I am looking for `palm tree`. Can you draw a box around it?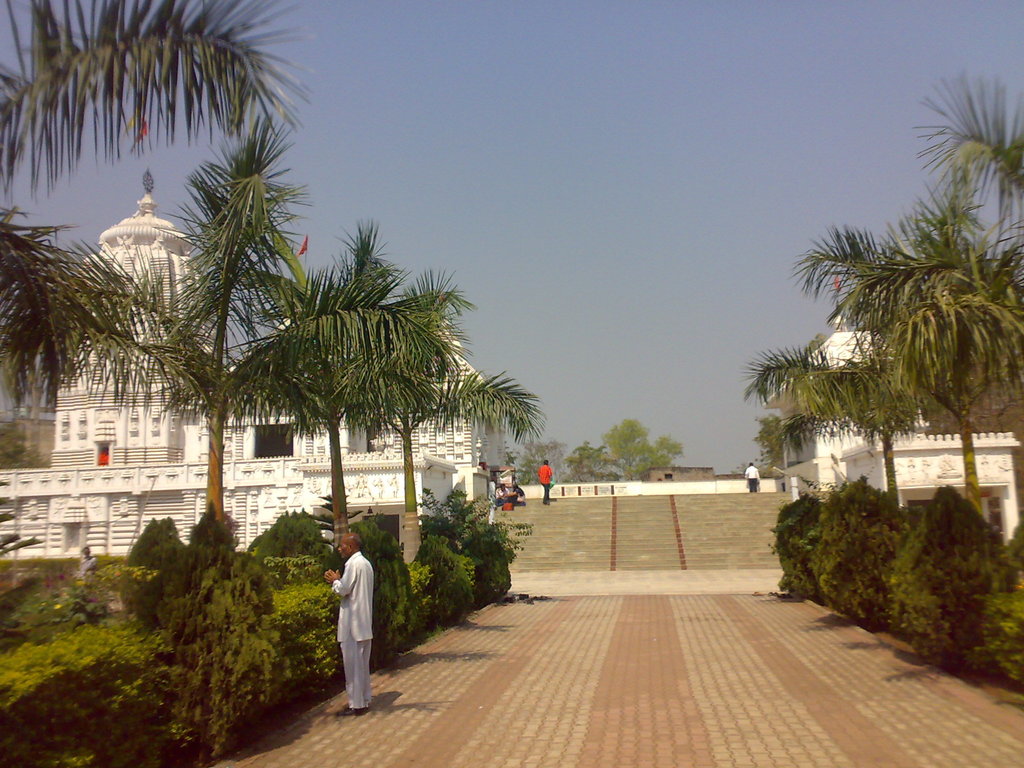
Sure, the bounding box is x1=906 y1=65 x2=1023 y2=243.
